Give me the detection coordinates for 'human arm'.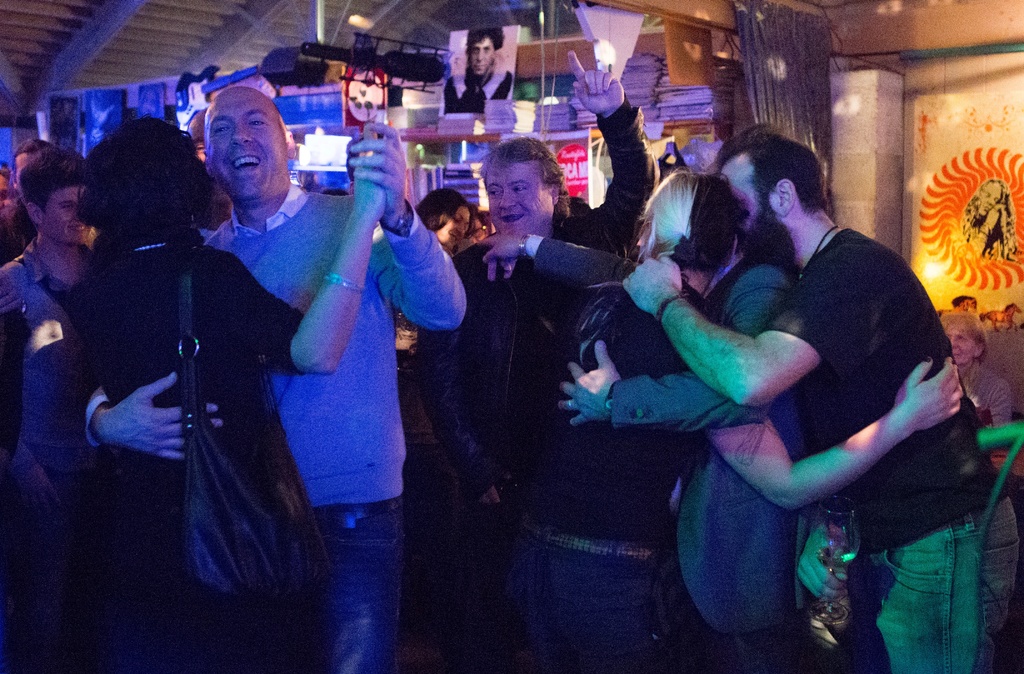
box=[0, 266, 17, 321].
